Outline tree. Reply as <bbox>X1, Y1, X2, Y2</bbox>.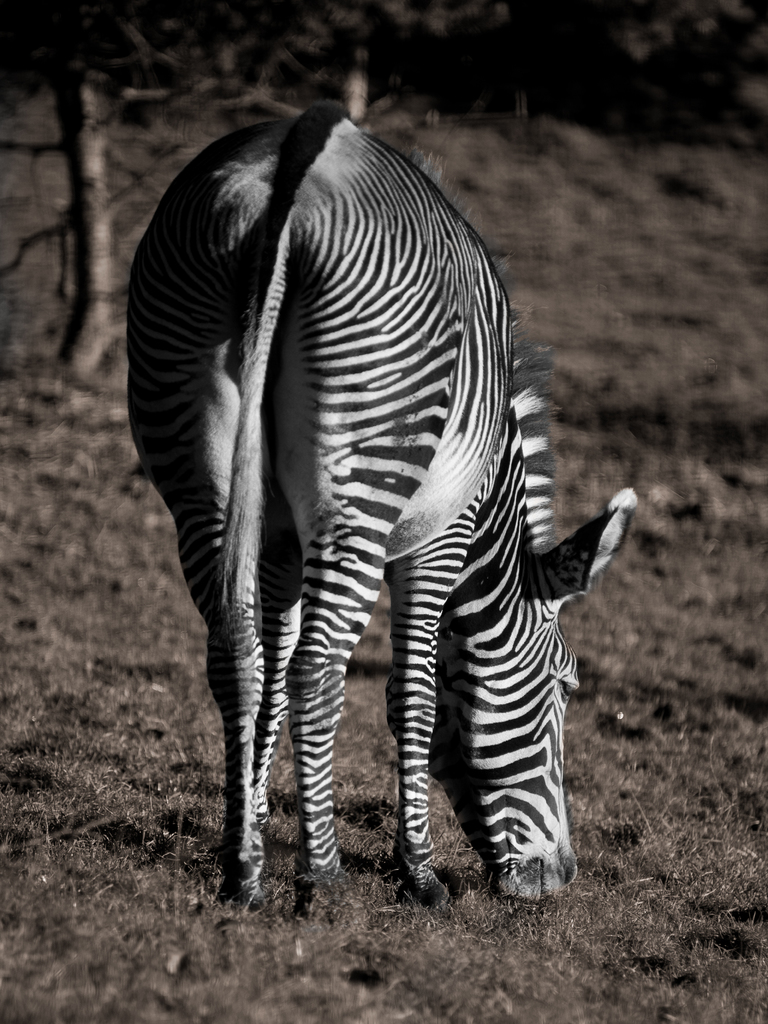
<bbox>0, 0, 455, 374</bbox>.
